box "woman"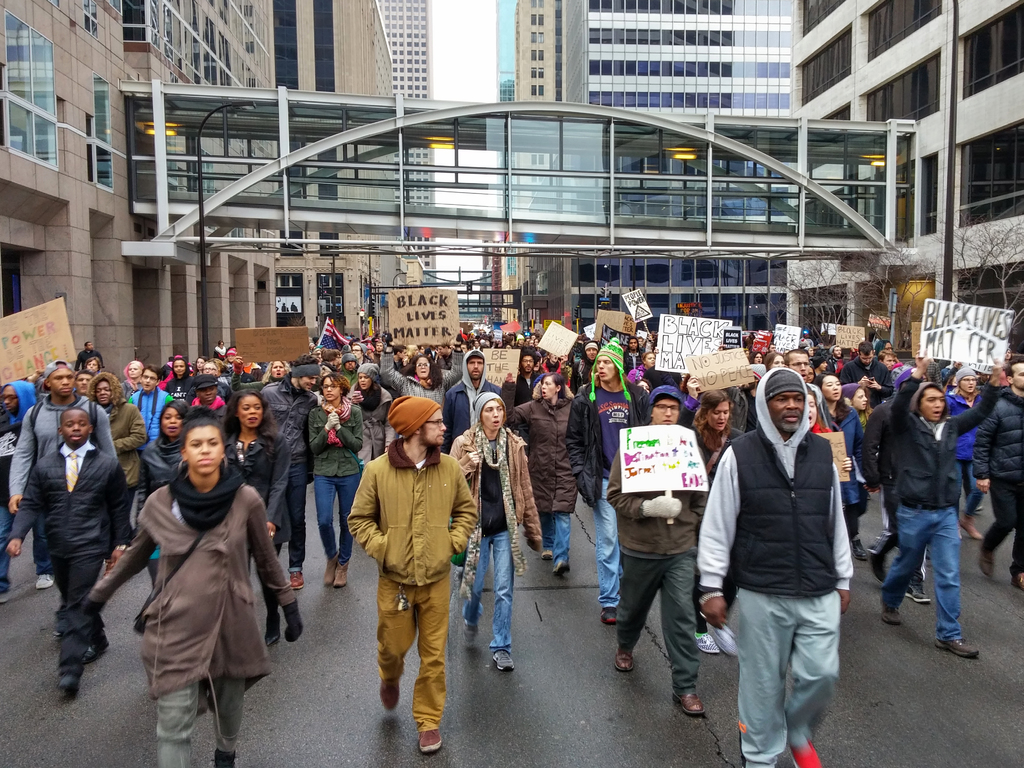
118, 358, 145, 402
